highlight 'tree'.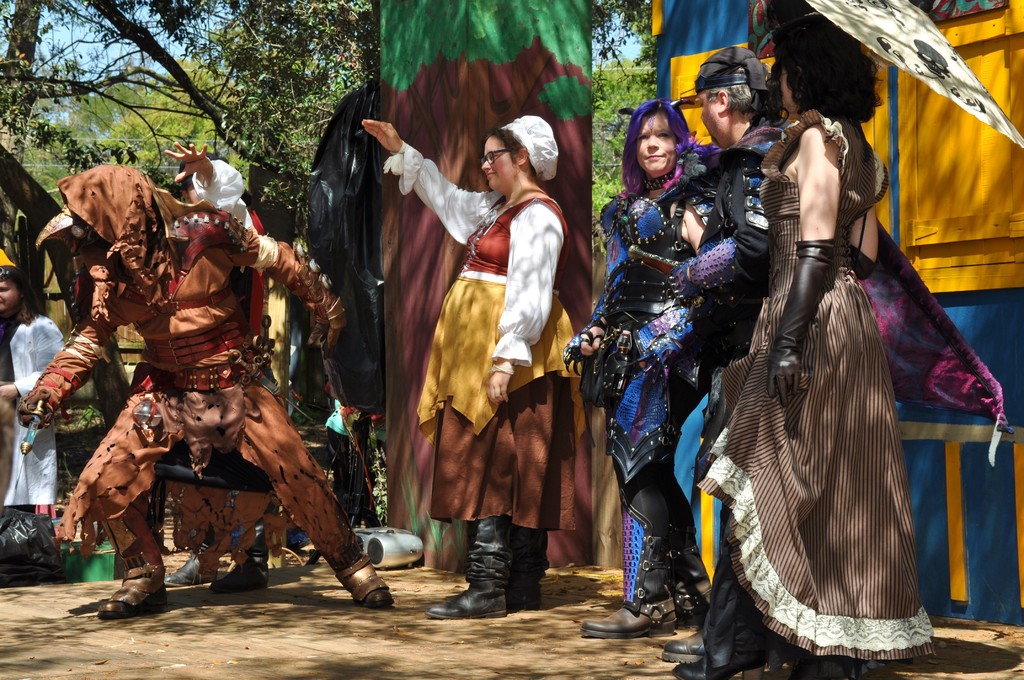
Highlighted region: (0, 0, 224, 250).
